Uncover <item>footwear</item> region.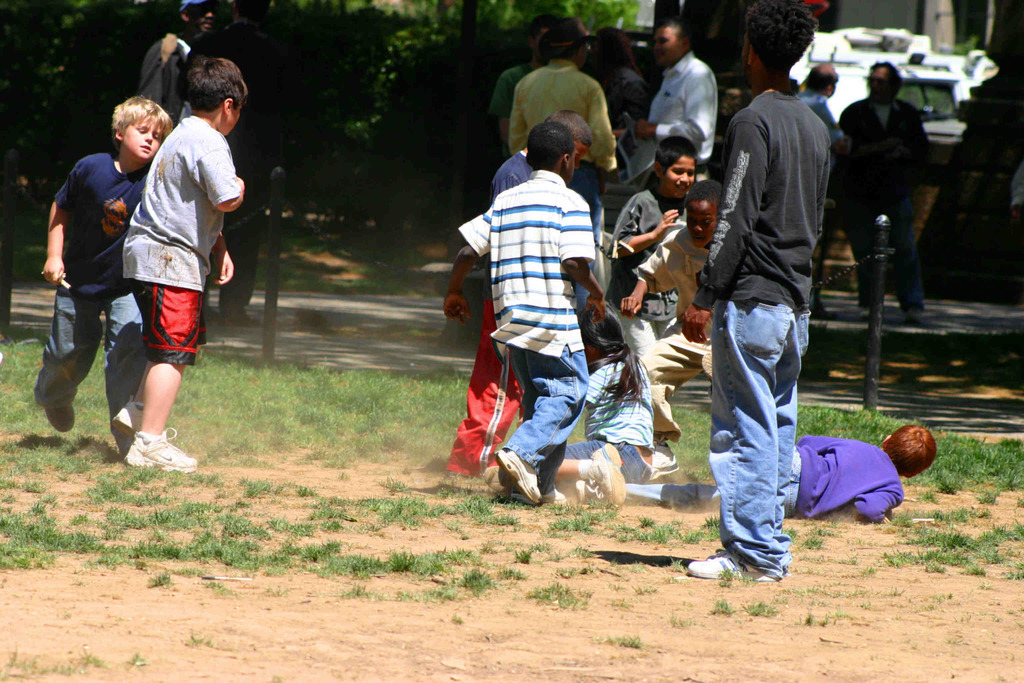
Uncovered: 218,310,260,329.
